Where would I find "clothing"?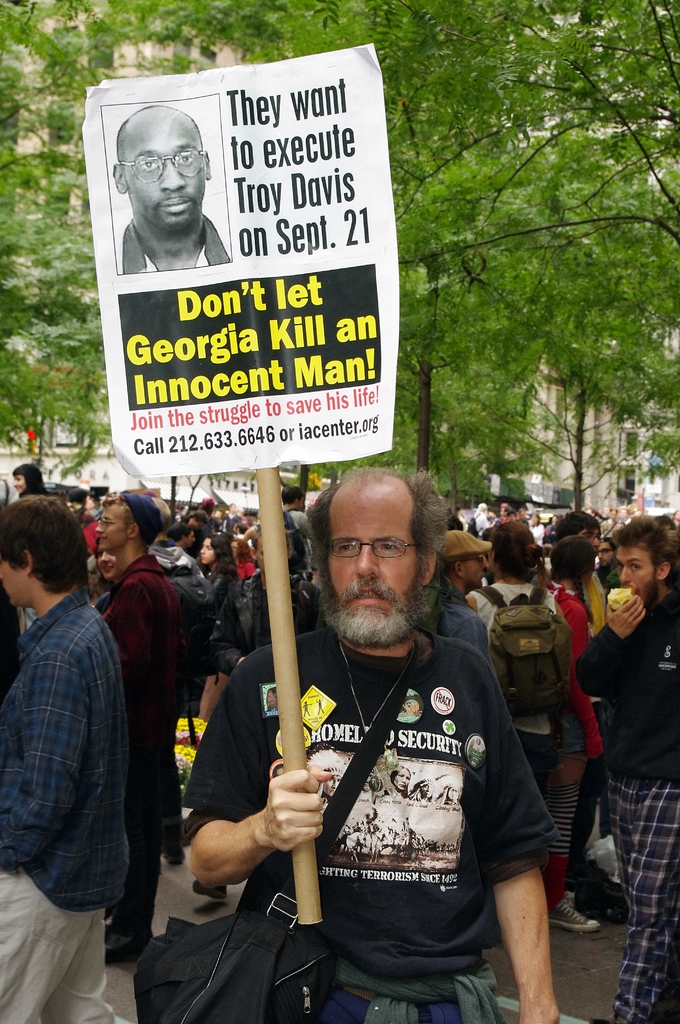
At (0,598,139,1023).
